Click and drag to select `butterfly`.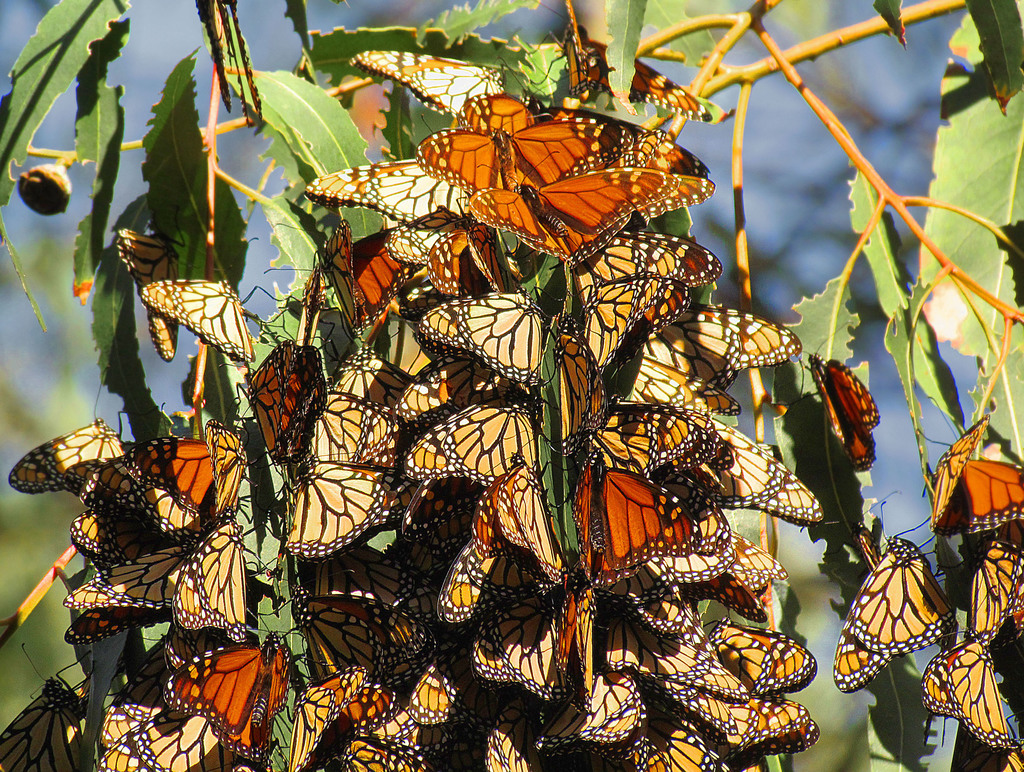
Selection: [0,391,178,563].
